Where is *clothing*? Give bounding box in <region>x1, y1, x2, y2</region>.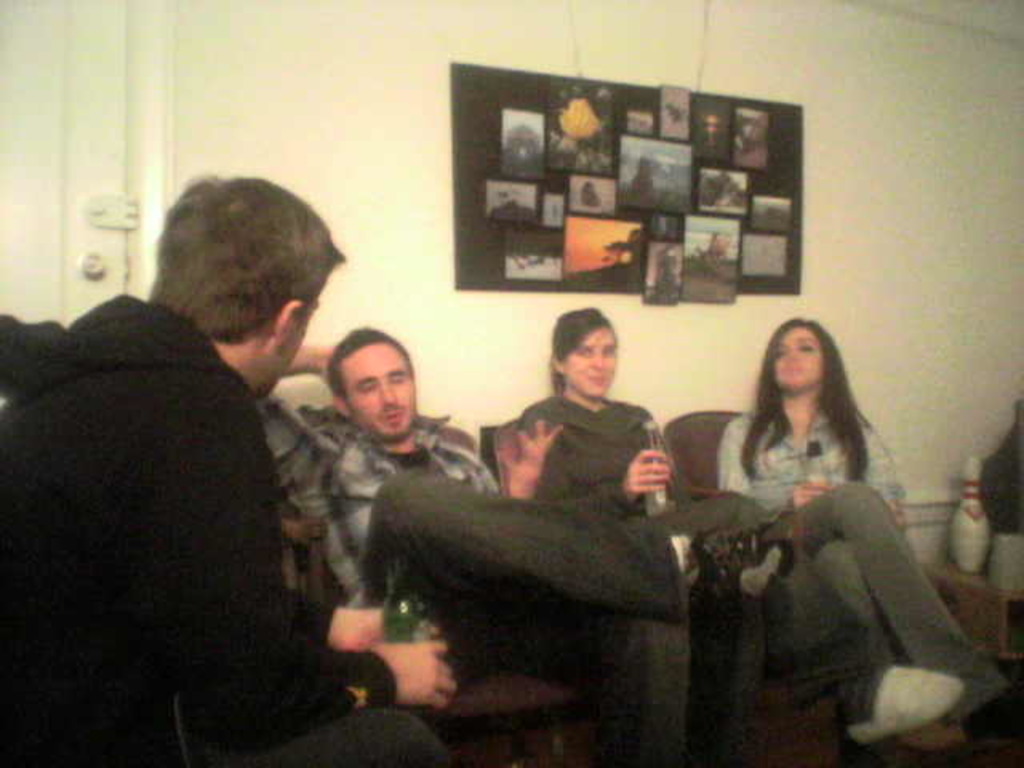
<region>27, 232, 352, 755</region>.
